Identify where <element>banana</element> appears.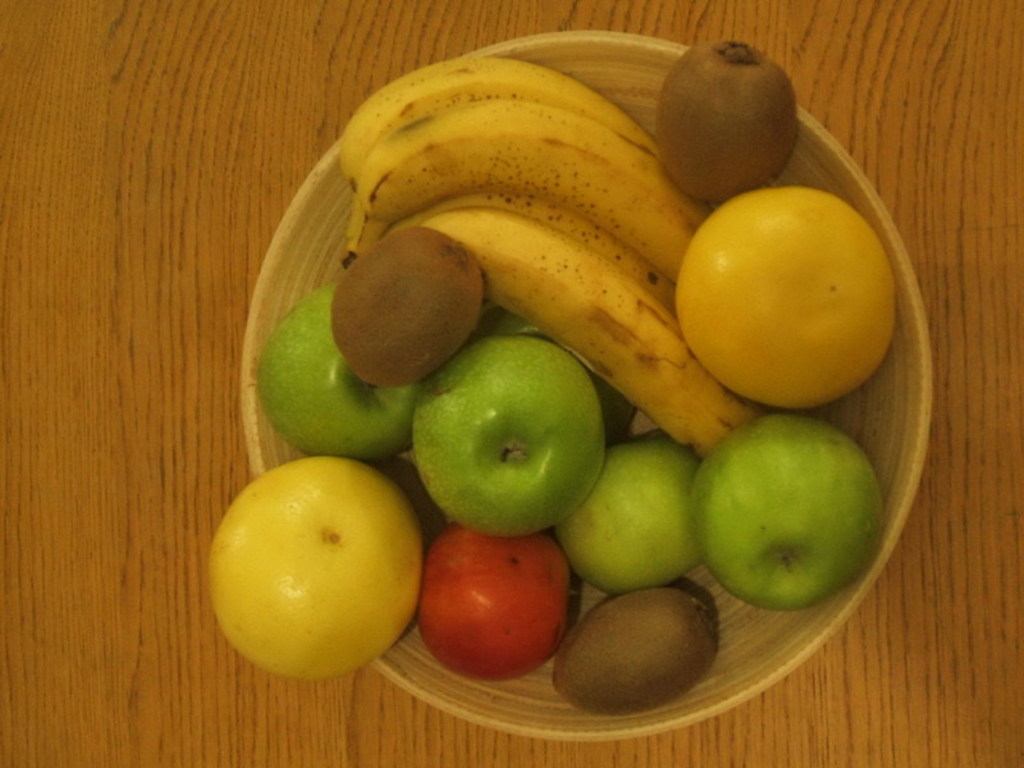
Appears at (343, 99, 714, 274).
